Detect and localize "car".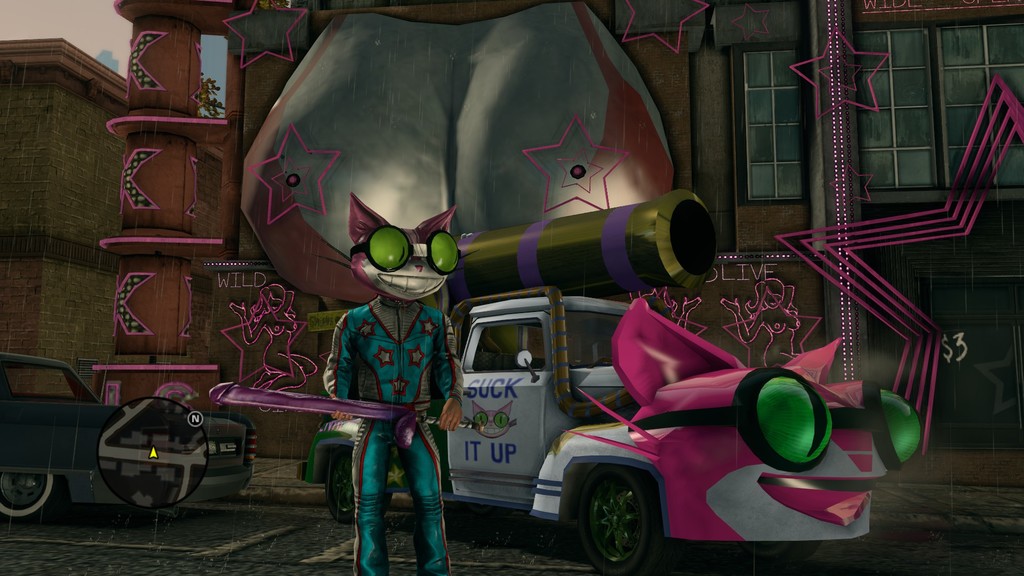
Localized at <bbox>303, 287, 927, 575</bbox>.
